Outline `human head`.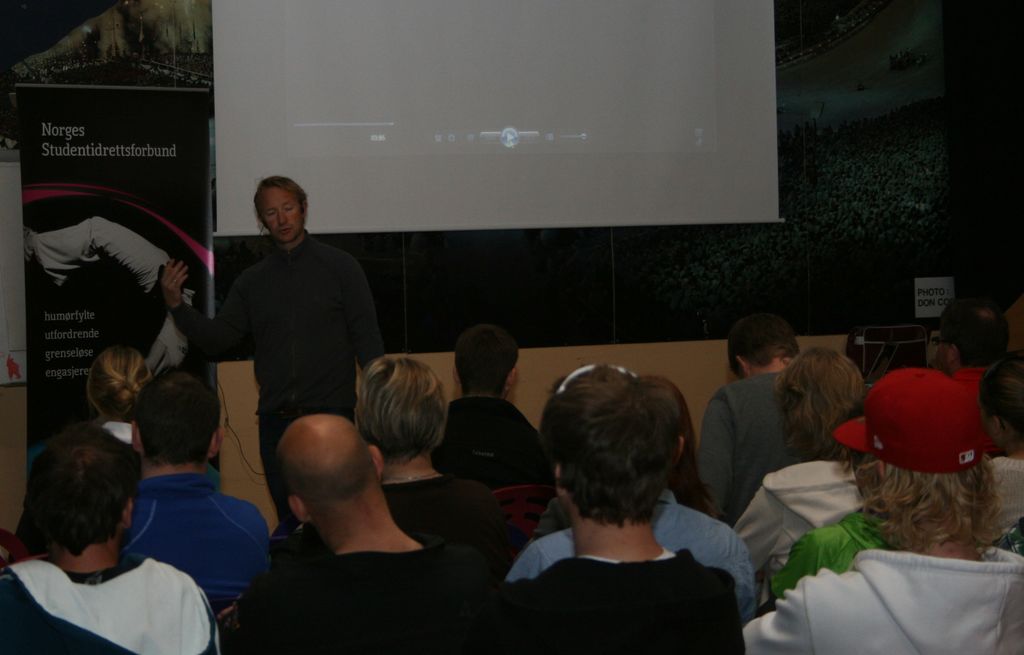
Outline: (left=637, top=376, right=710, bottom=507).
